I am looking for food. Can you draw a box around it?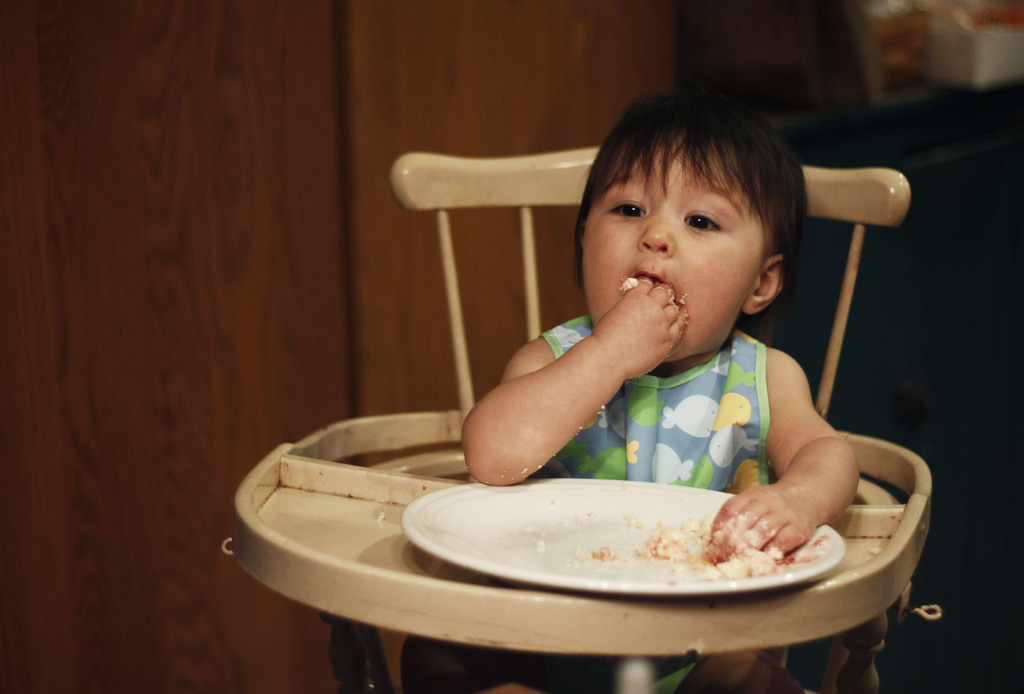
Sure, the bounding box is 580, 545, 618, 562.
